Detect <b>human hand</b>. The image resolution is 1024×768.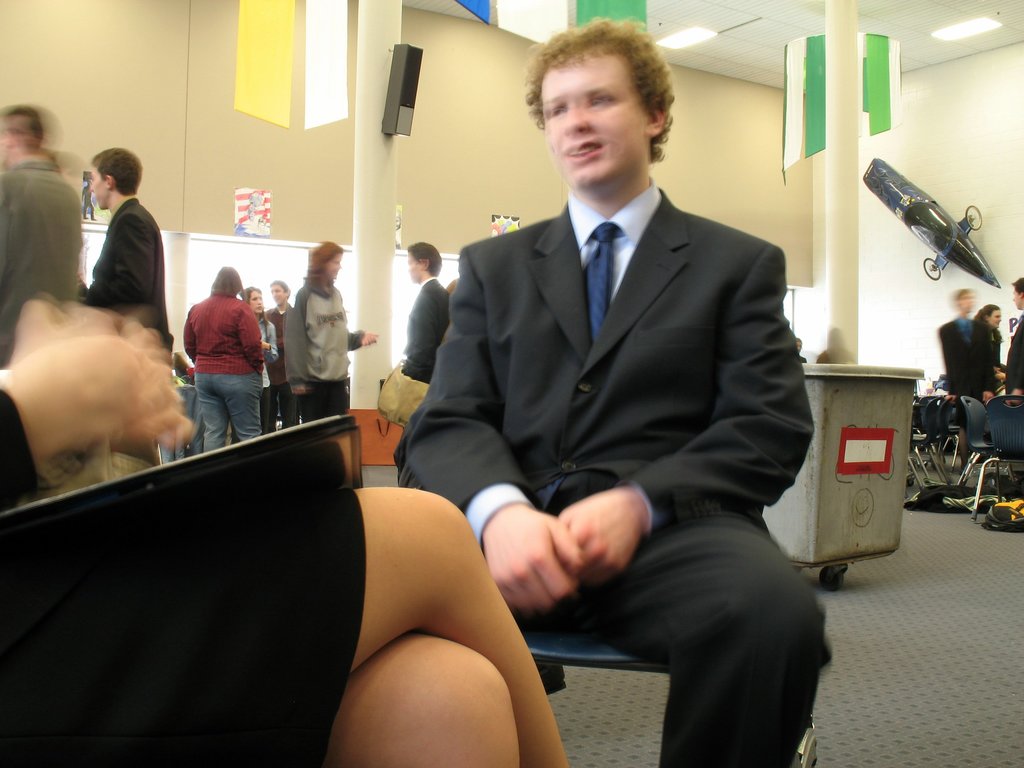
<region>481, 503, 584, 617</region>.
